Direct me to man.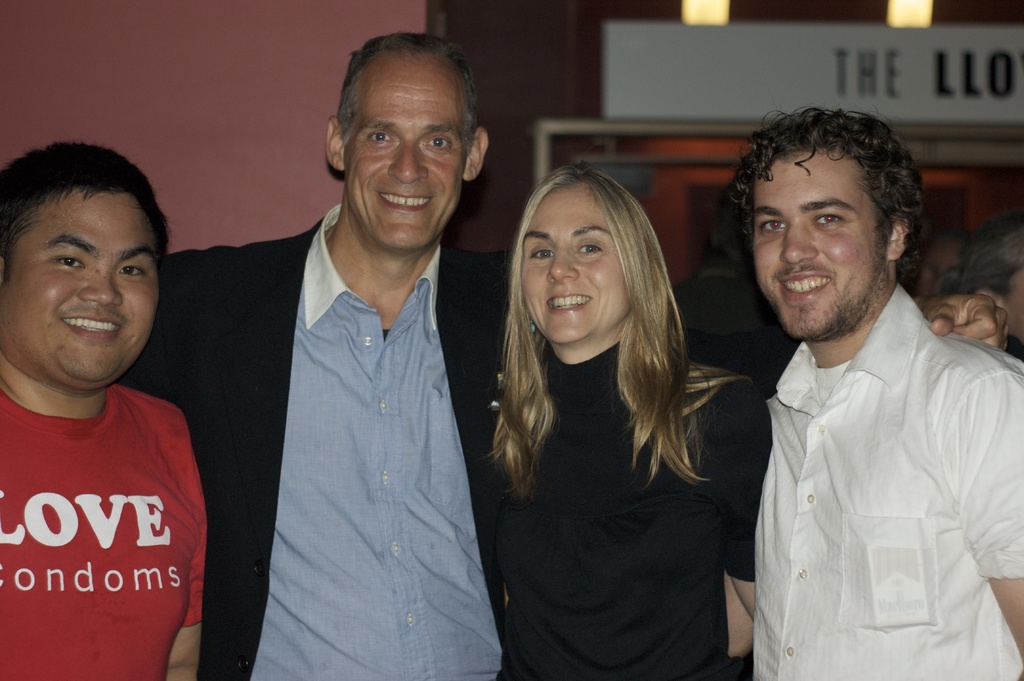
Direction: bbox=[721, 106, 1020, 678].
